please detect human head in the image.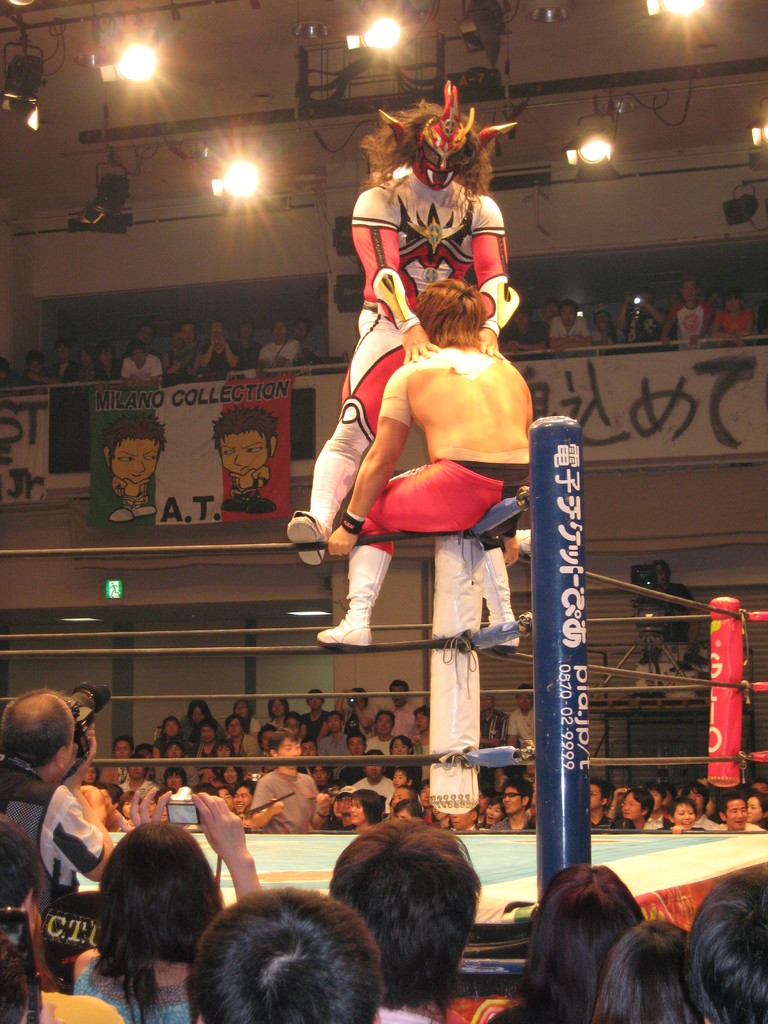
bbox=(105, 819, 230, 1020).
